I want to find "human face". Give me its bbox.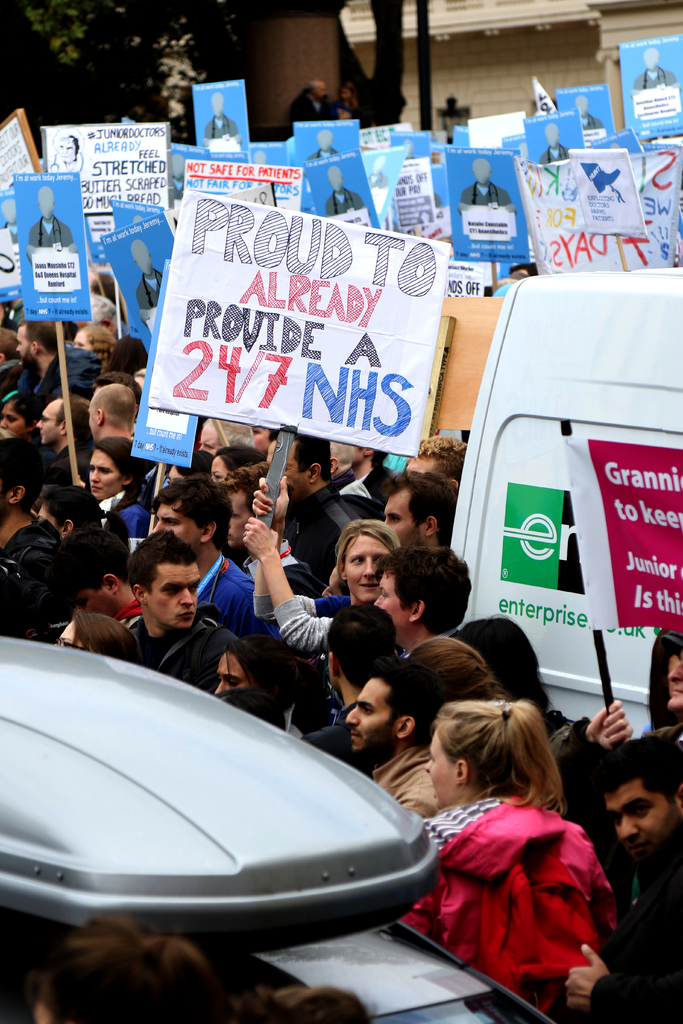
pyautogui.locateOnScreen(229, 486, 256, 540).
